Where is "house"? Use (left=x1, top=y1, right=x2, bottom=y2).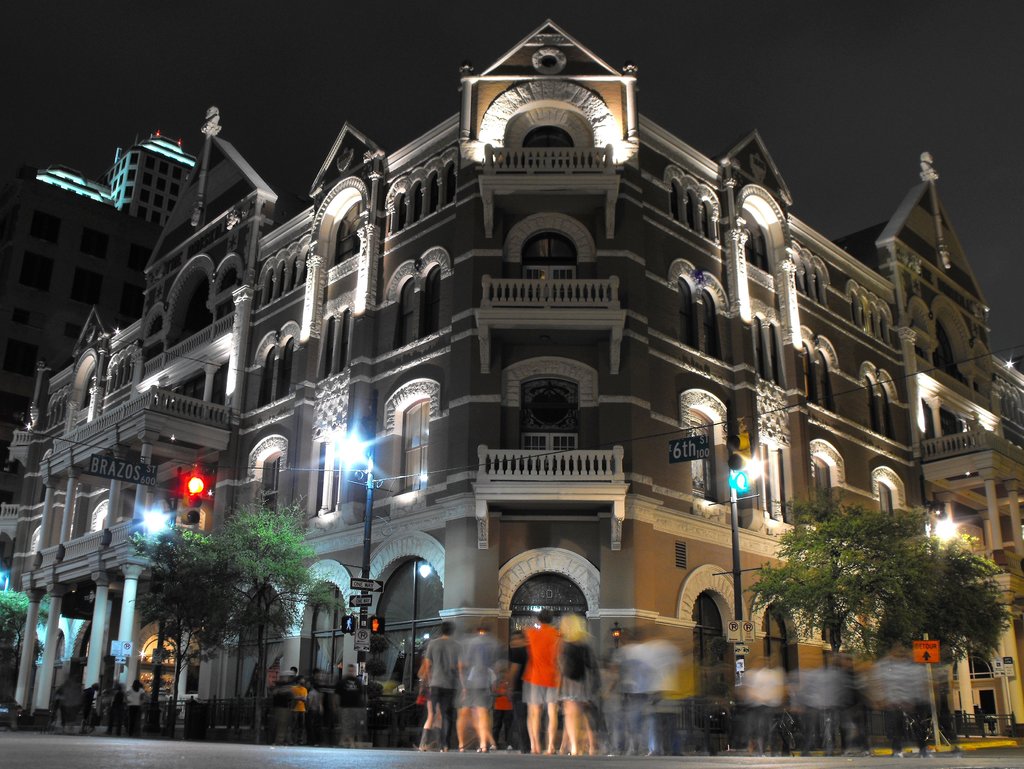
(left=44, top=41, right=1017, bottom=727).
